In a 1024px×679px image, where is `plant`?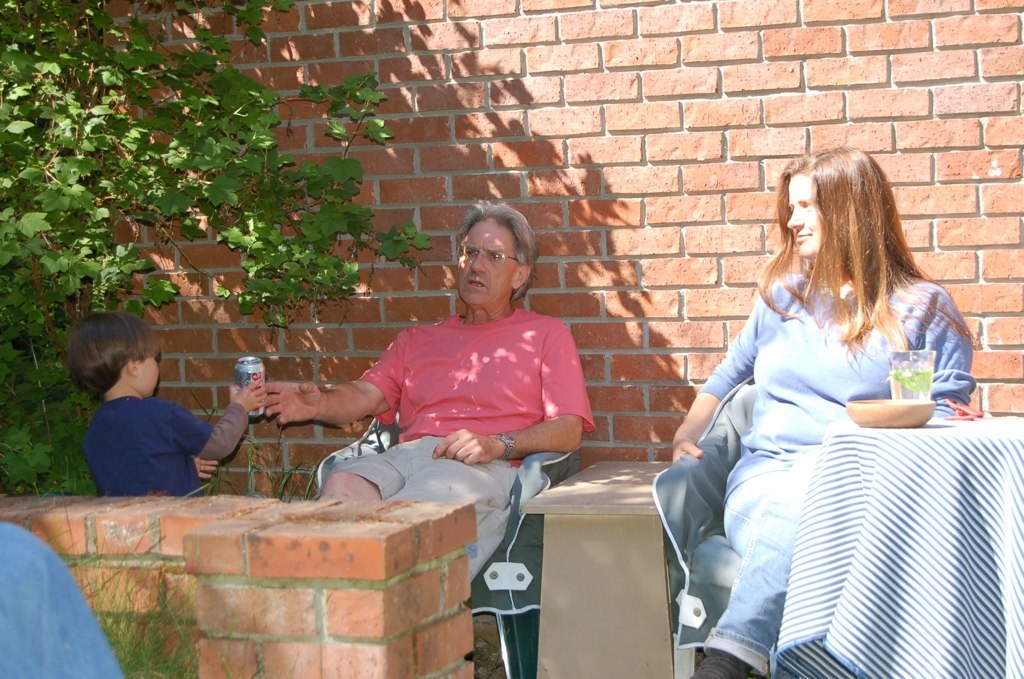
Rect(72, 520, 233, 678).
